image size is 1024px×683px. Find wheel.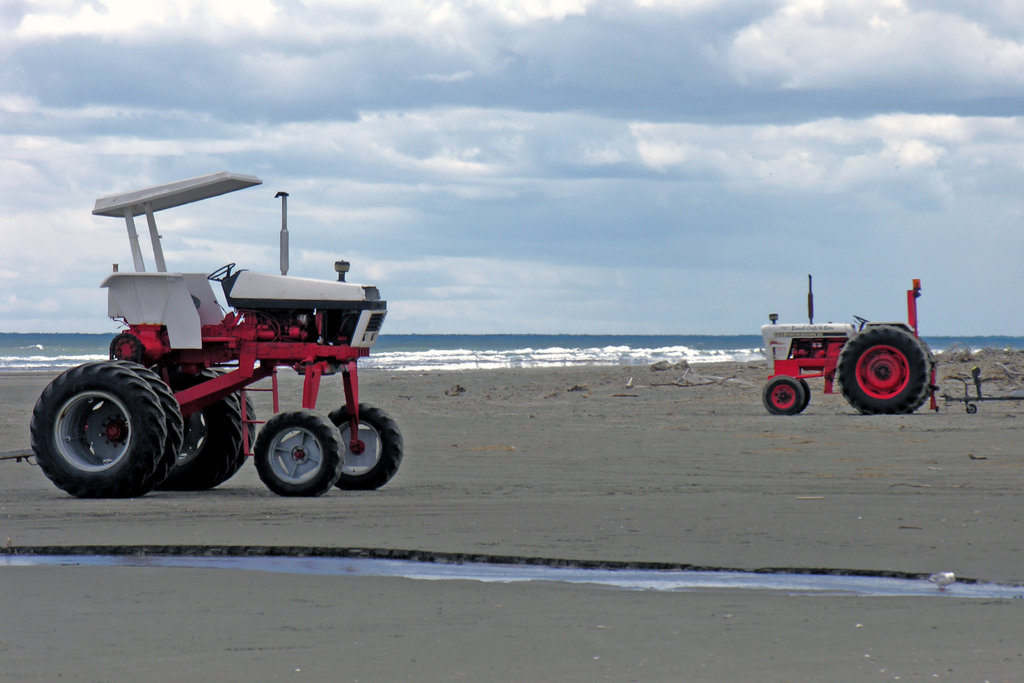
x1=915, y1=336, x2=936, y2=409.
